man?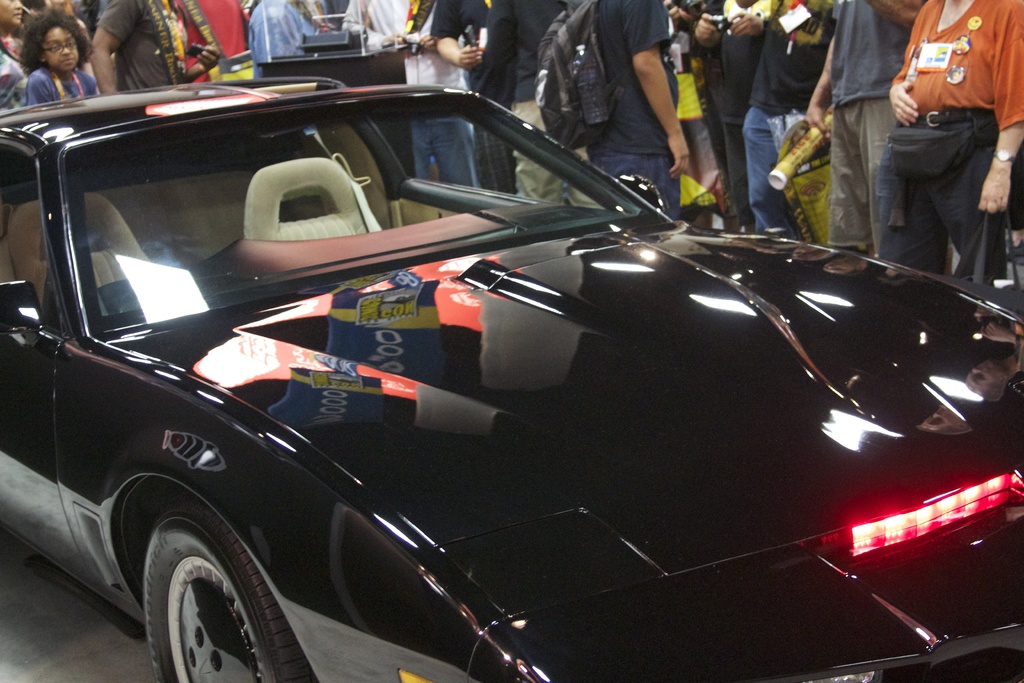
[left=30, top=12, right=115, bottom=108]
